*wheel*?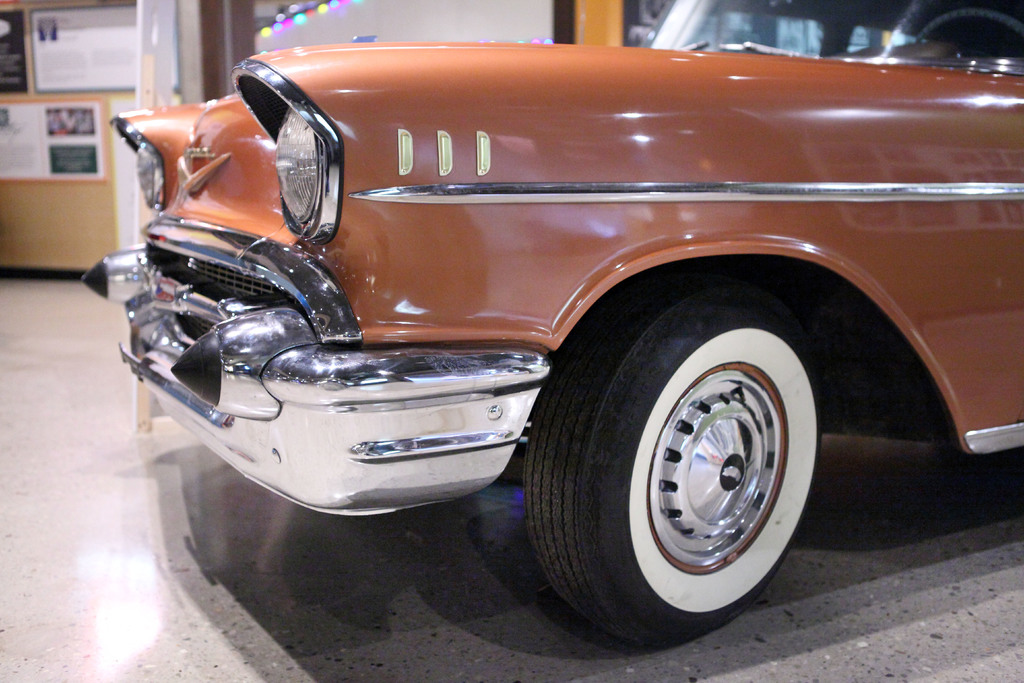
[x1=550, y1=293, x2=826, y2=641]
